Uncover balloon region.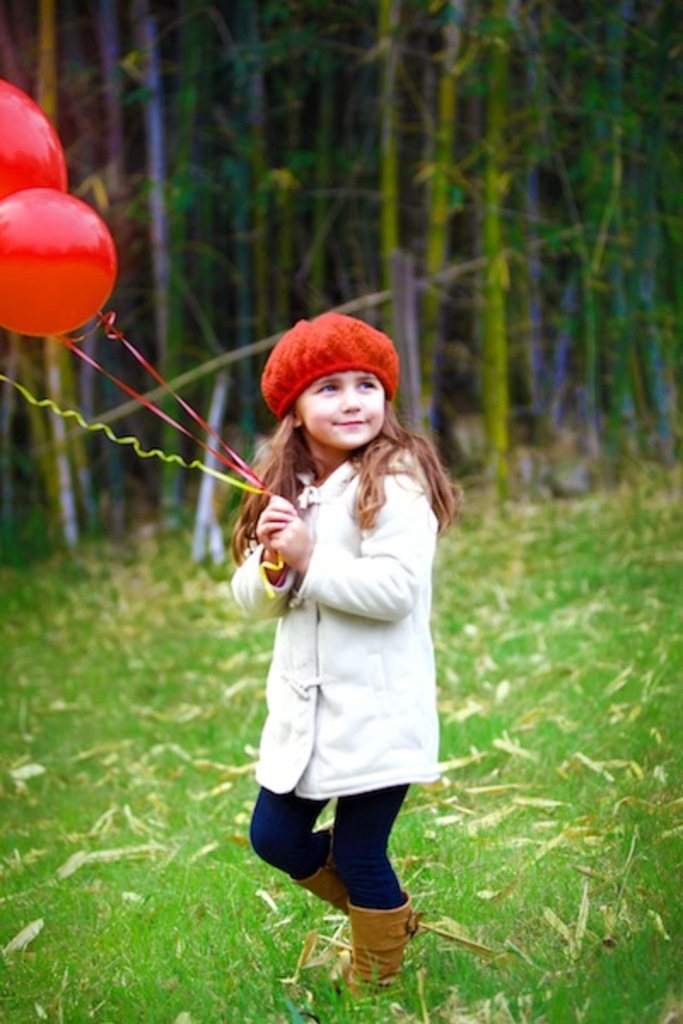
Uncovered: <bbox>0, 75, 68, 201</bbox>.
